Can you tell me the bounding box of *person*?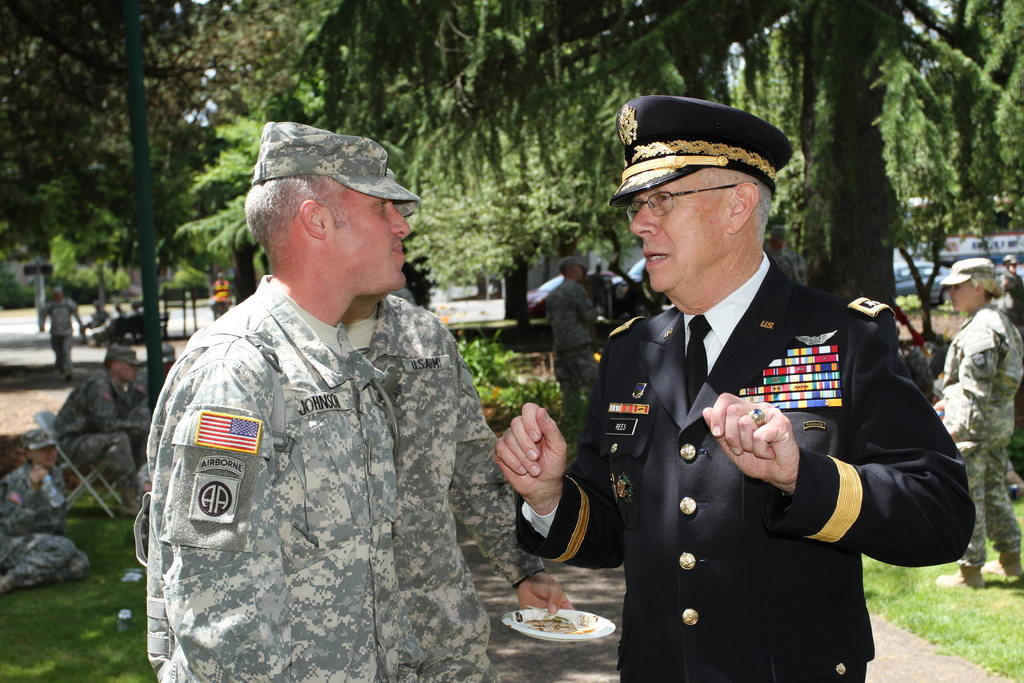
<region>497, 85, 972, 682</region>.
